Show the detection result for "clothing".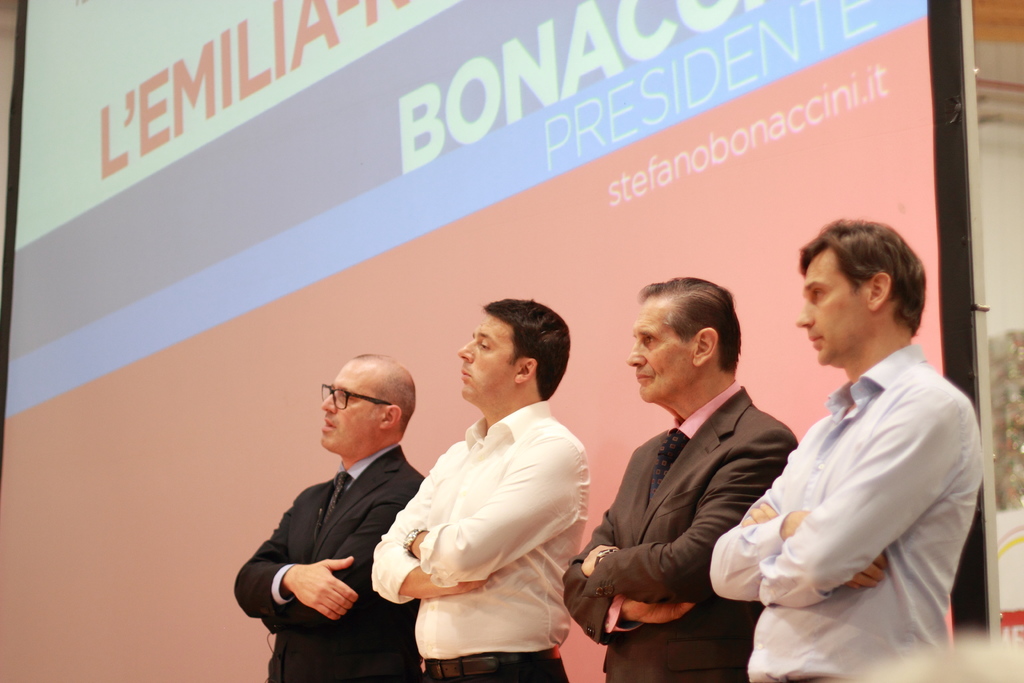
<box>559,383,794,682</box>.
